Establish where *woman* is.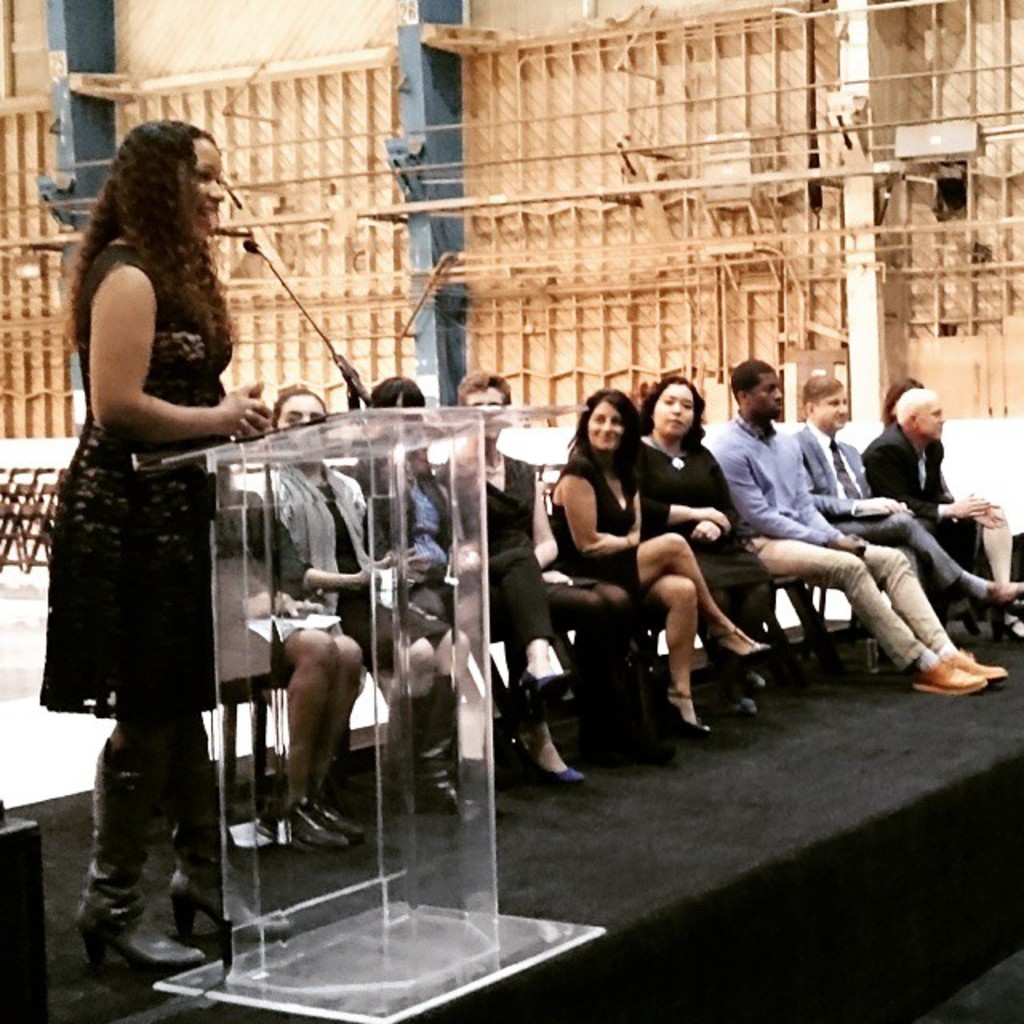
Established at bbox=(35, 118, 302, 989).
